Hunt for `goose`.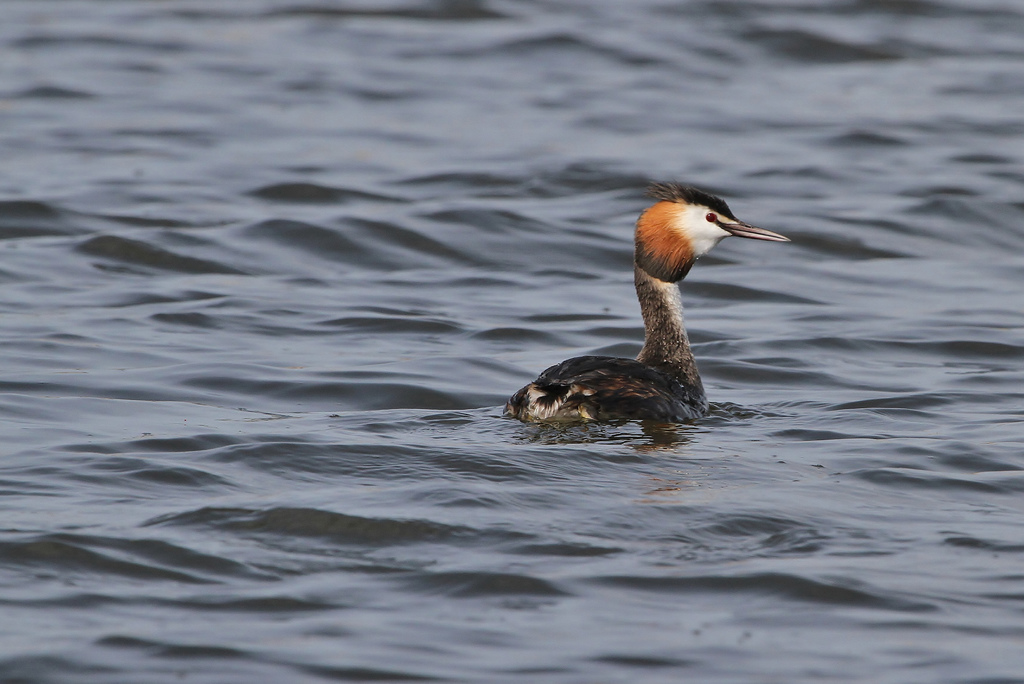
Hunted down at x1=490, y1=168, x2=793, y2=436.
